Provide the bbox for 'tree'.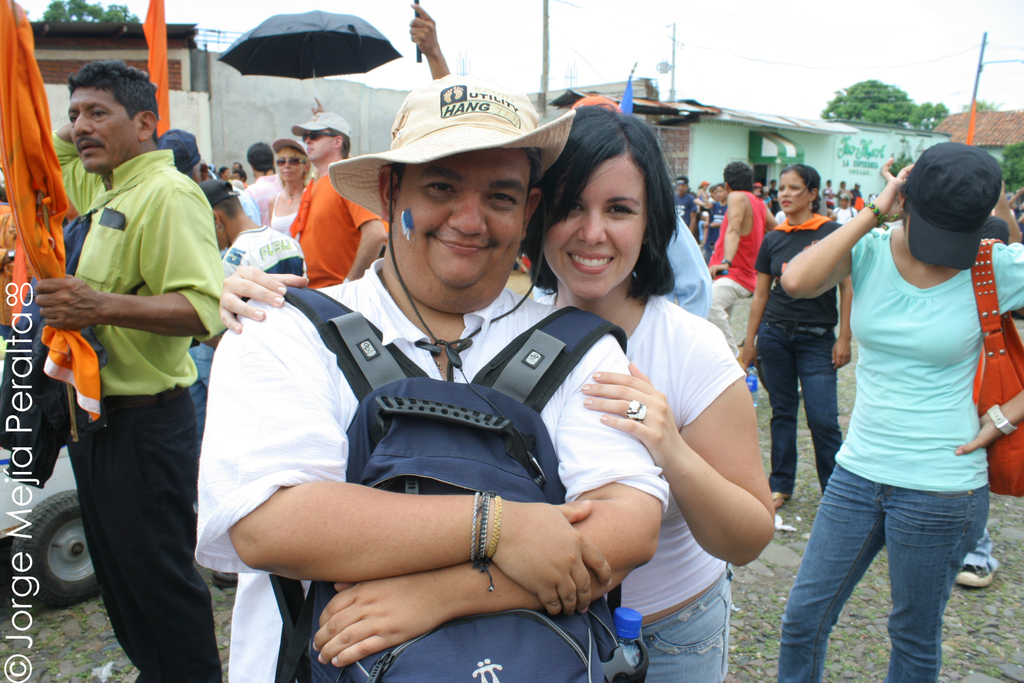
39, 0, 139, 26.
